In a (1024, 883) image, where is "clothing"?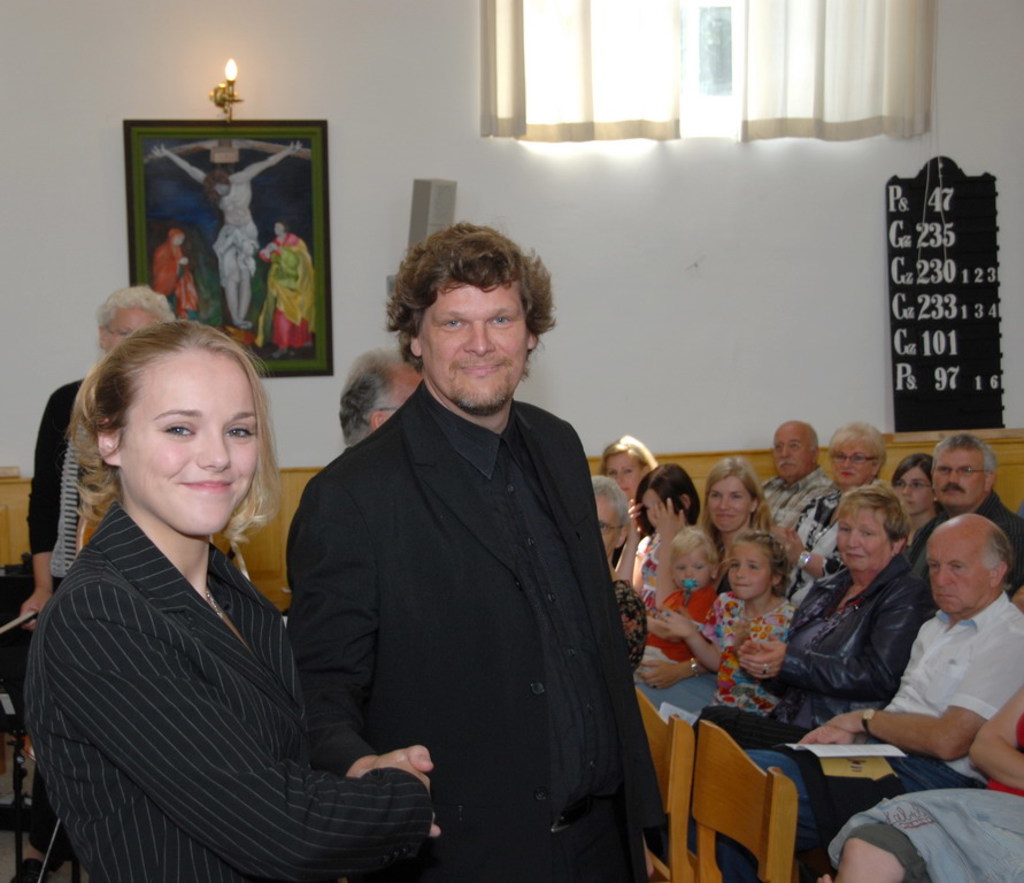
bbox(791, 490, 848, 548).
